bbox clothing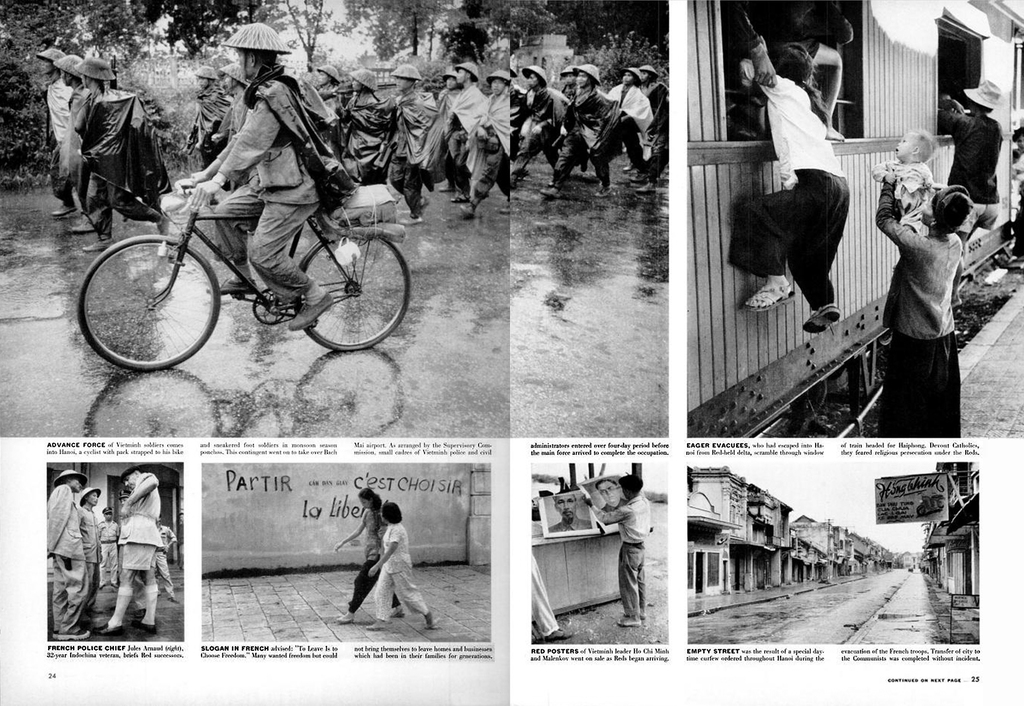
335, 91, 403, 183
